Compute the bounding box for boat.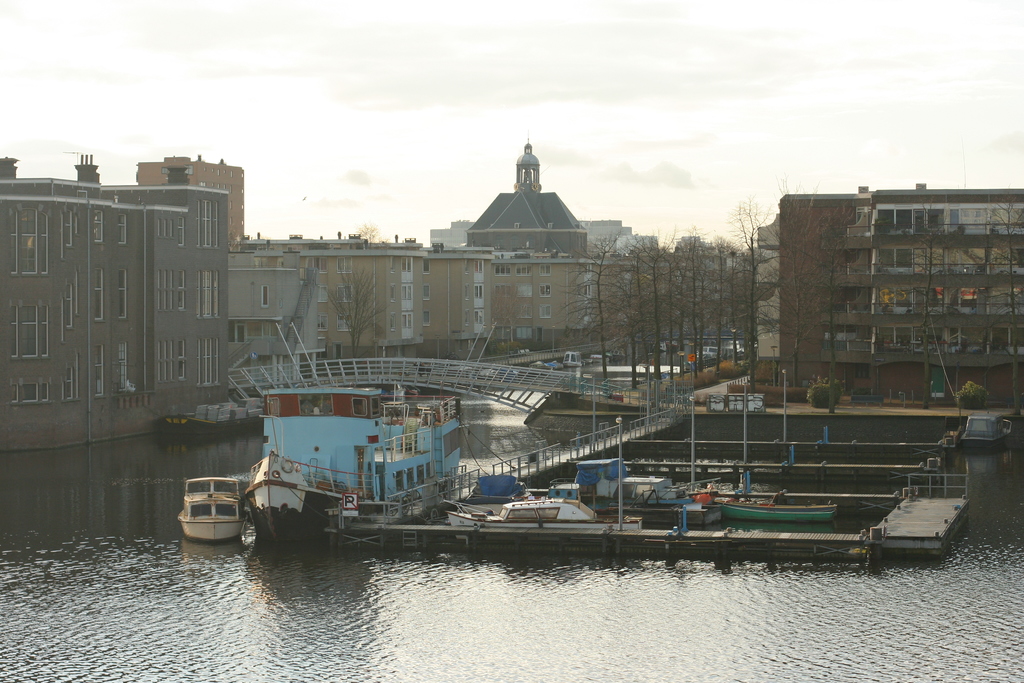
445/497/646/531.
